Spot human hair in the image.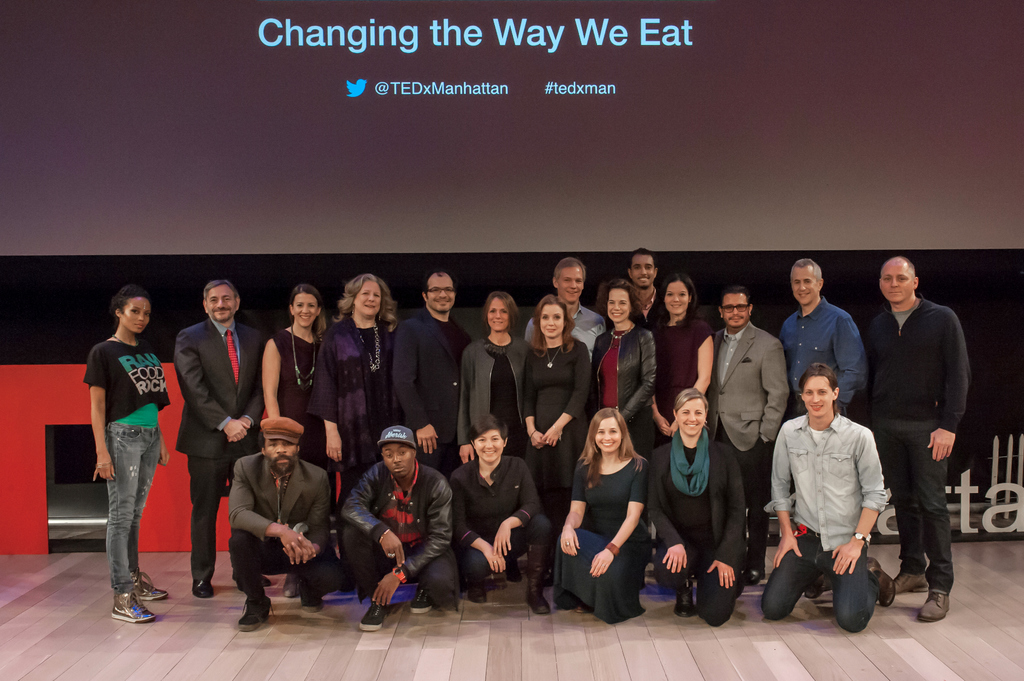
human hair found at crop(288, 292, 332, 338).
